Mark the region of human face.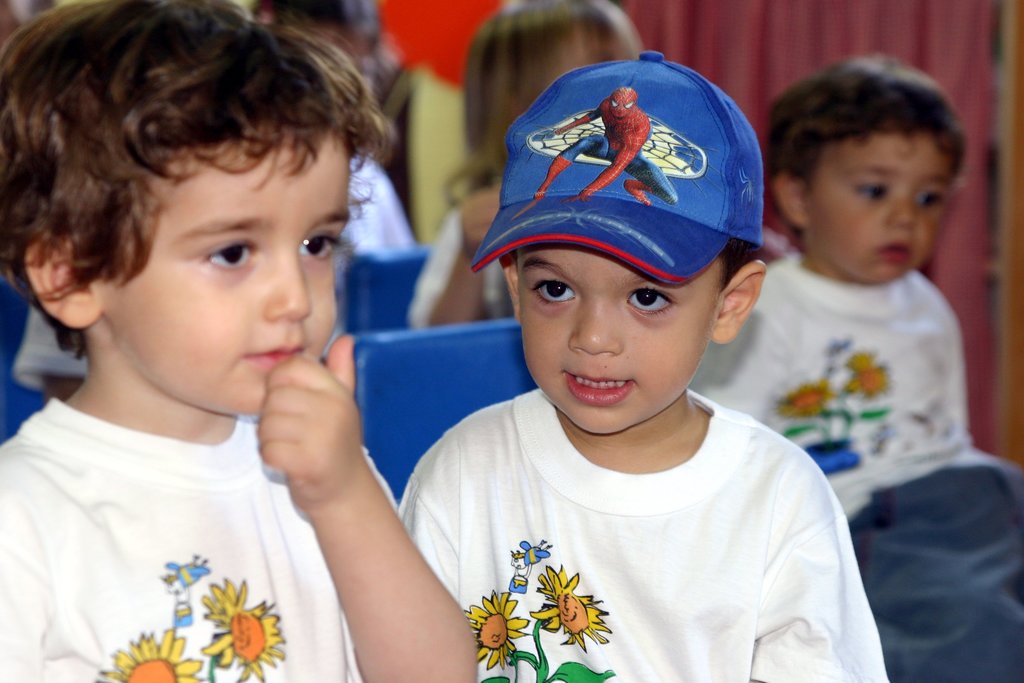
Region: rect(808, 124, 952, 283).
